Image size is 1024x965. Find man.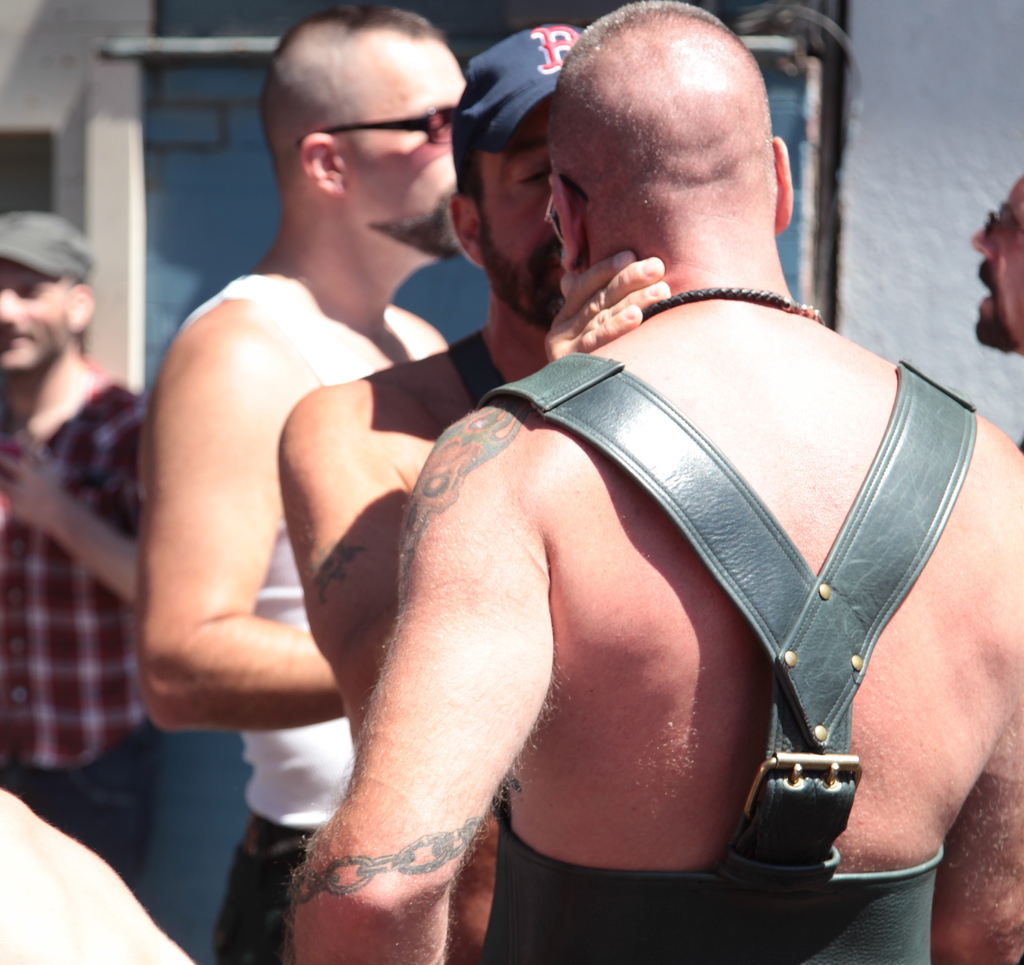
x1=0, y1=204, x2=160, y2=880.
